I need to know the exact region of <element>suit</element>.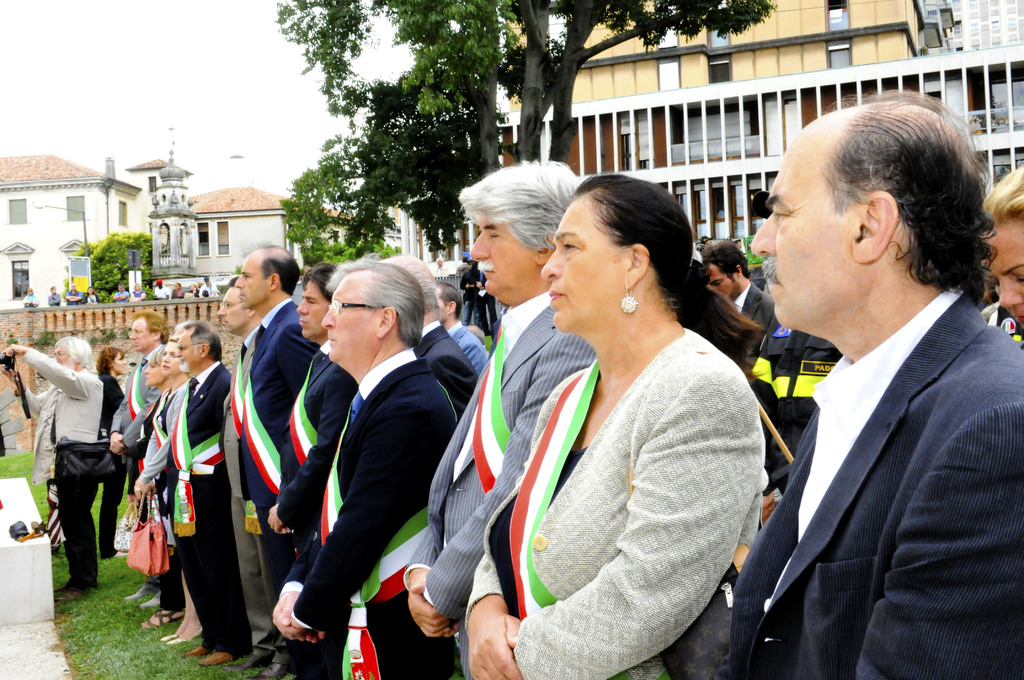
Region: detection(155, 362, 240, 652).
